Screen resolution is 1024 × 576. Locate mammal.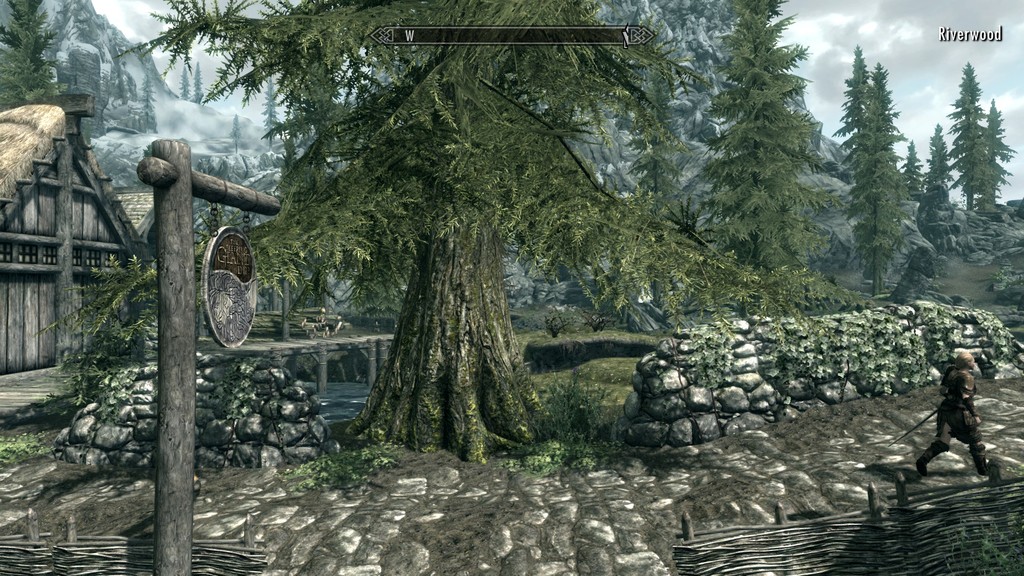
x1=922 y1=357 x2=999 y2=477.
